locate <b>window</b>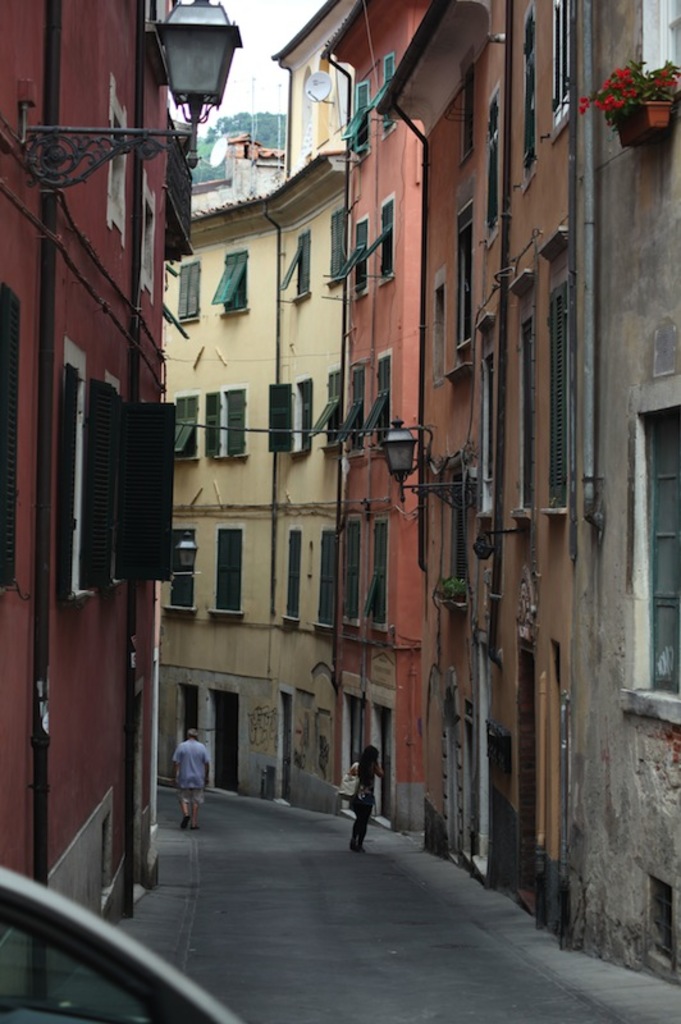
bbox(522, 4, 544, 173)
